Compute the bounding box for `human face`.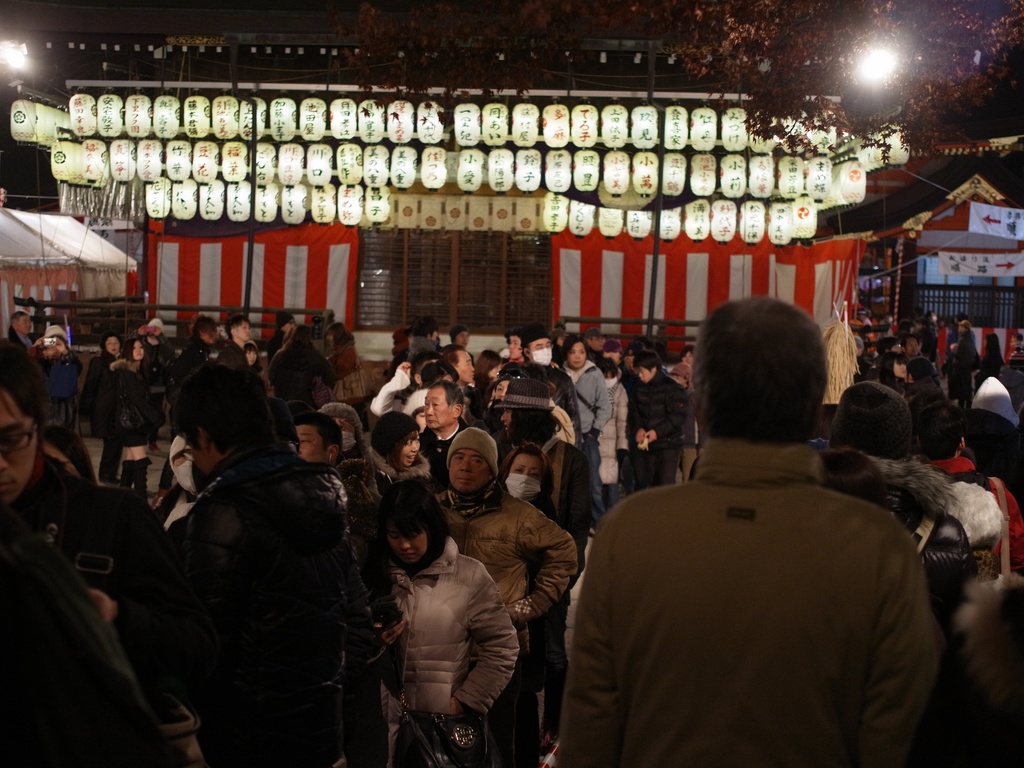
(x1=669, y1=372, x2=686, y2=385).
